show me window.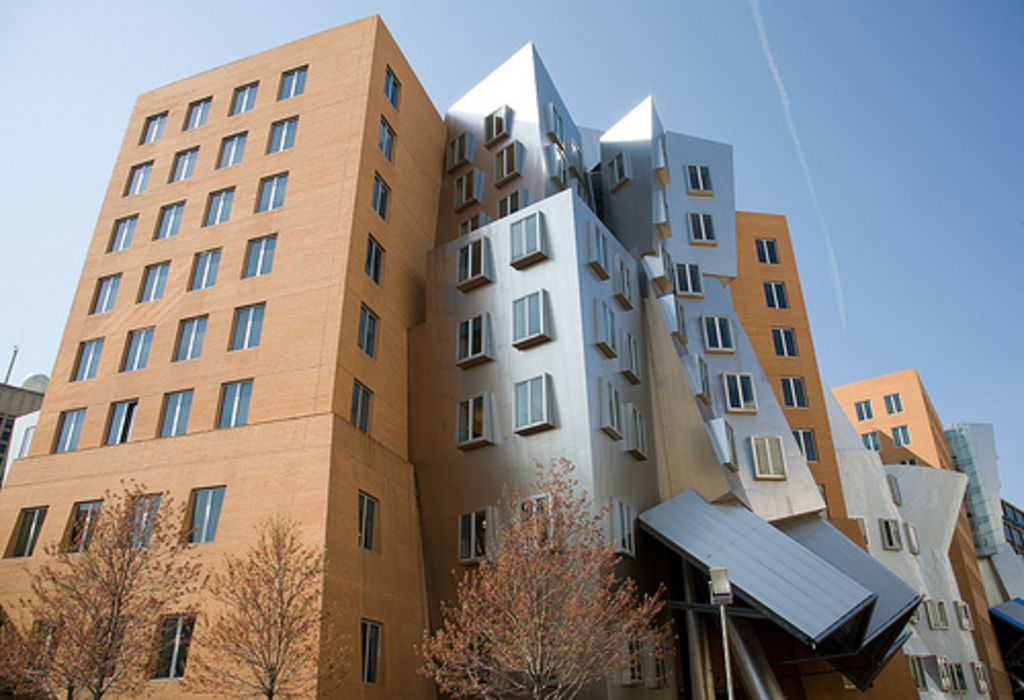
window is here: <box>625,622,641,688</box>.
